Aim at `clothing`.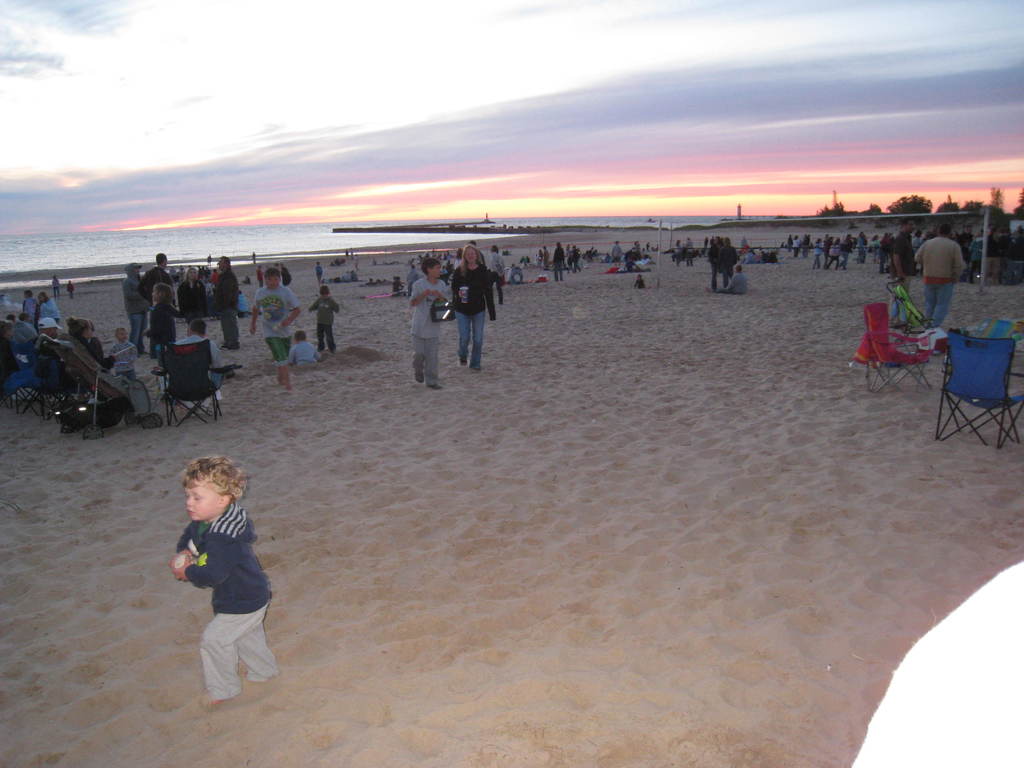
Aimed at box=[52, 276, 61, 296].
